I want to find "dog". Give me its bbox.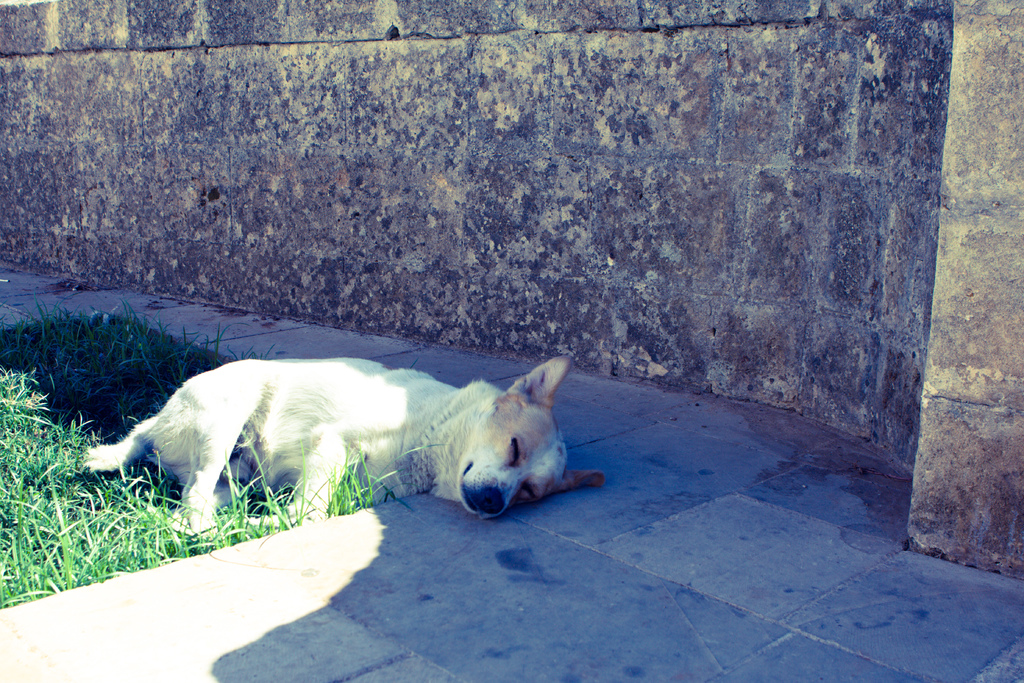
x1=84 y1=357 x2=604 y2=550.
